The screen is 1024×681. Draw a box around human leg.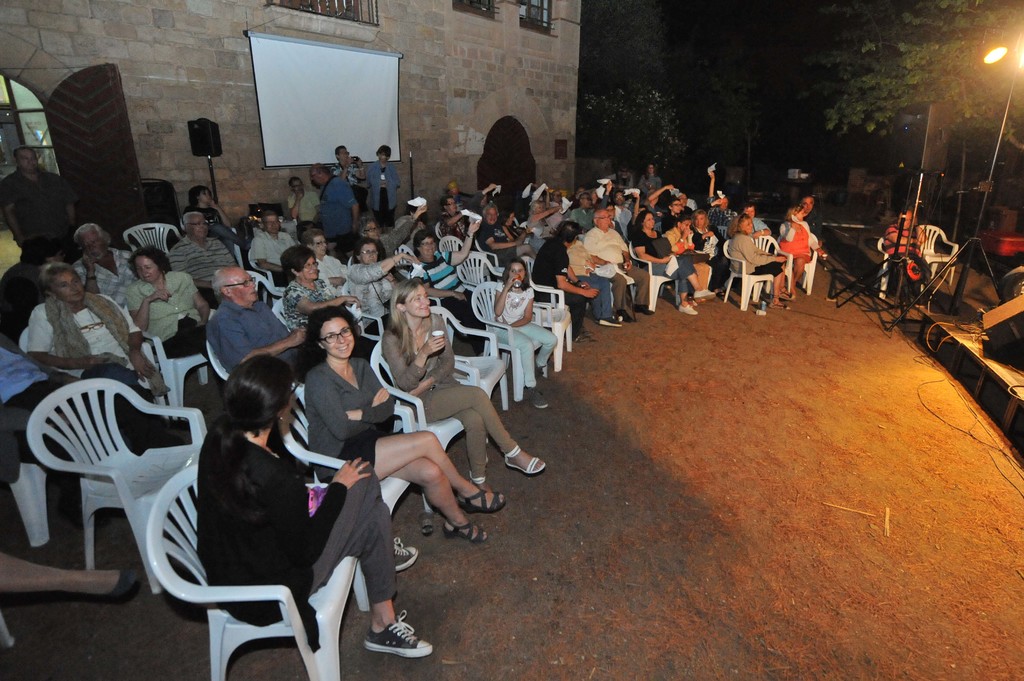
detection(414, 384, 541, 478).
